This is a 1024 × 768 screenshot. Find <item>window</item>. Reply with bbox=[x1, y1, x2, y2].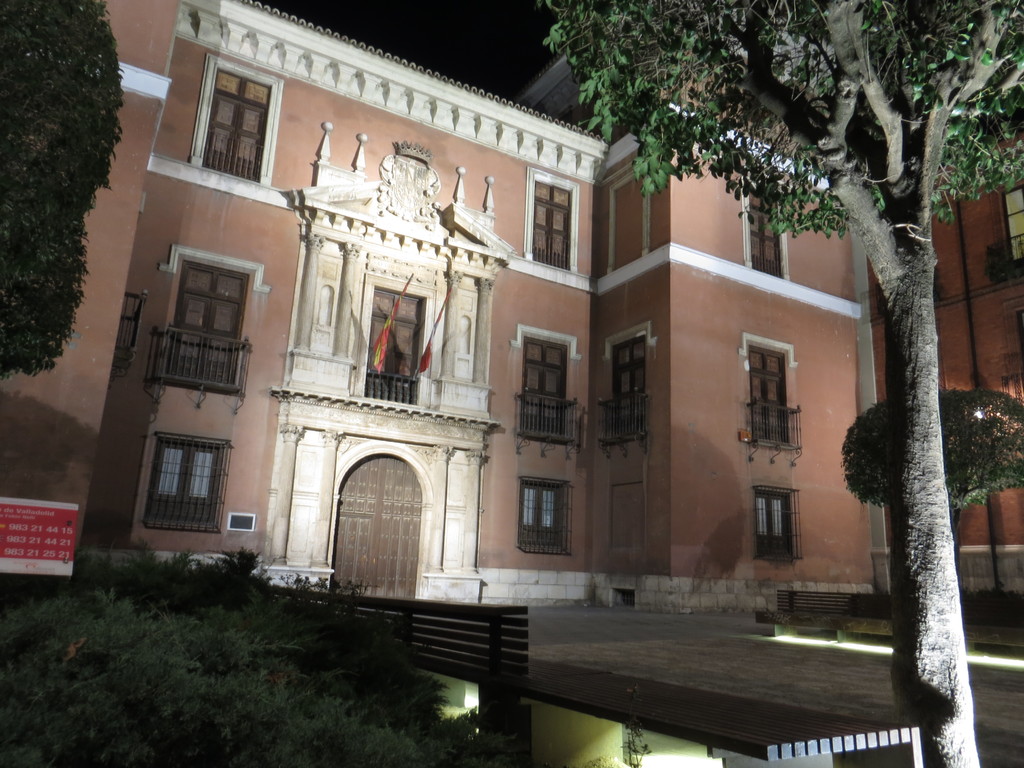
bbox=[750, 346, 795, 446].
